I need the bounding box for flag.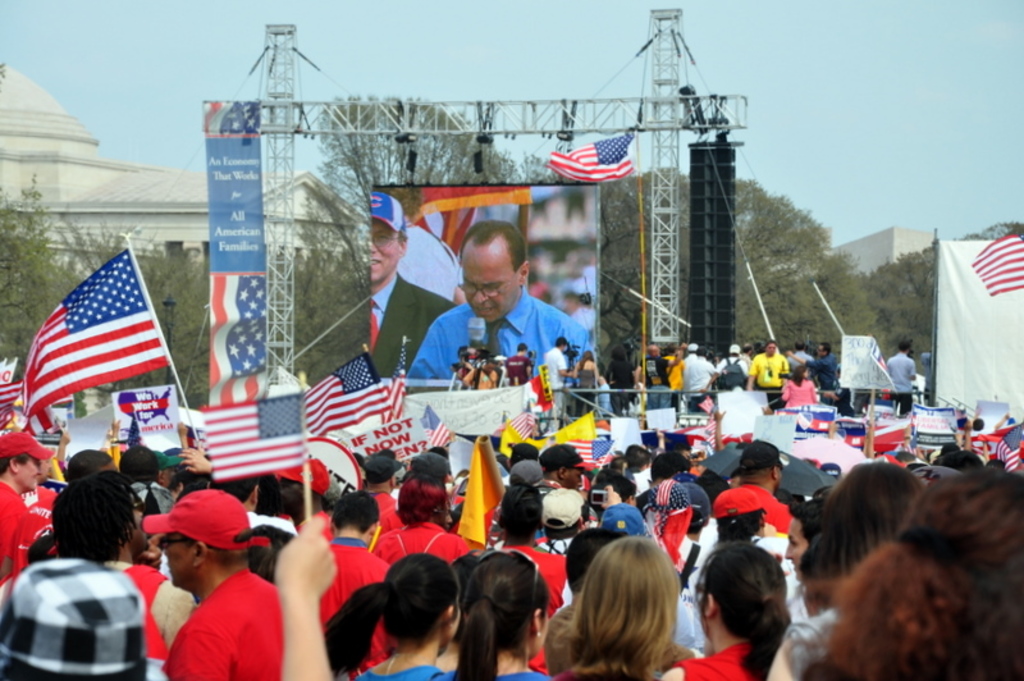
Here it is: <bbox>210, 270, 268, 402</bbox>.
